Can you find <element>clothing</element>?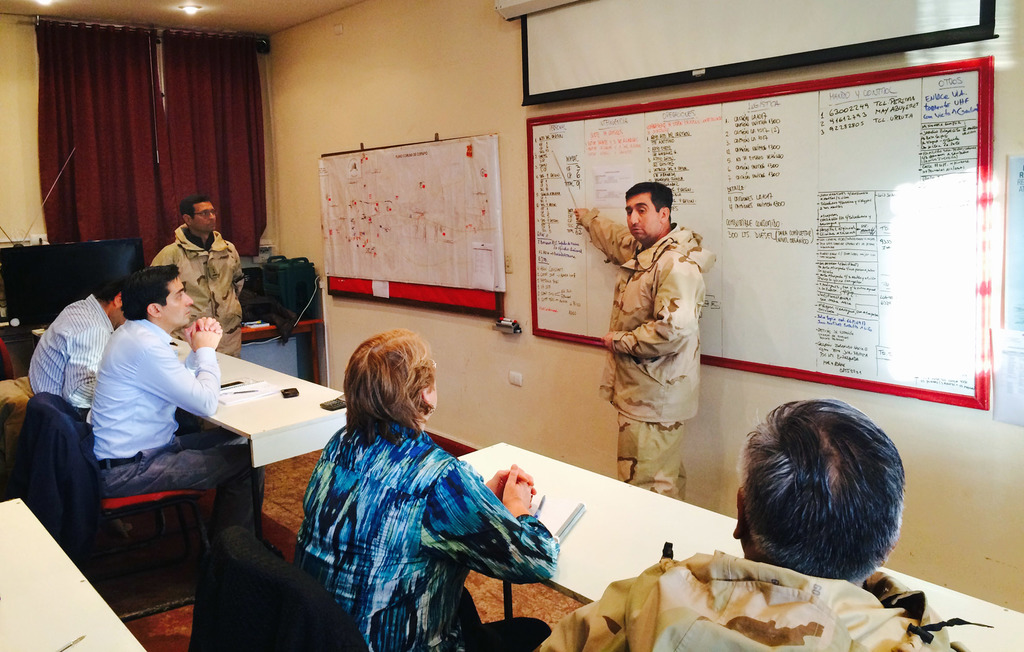
Yes, bounding box: bbox(26, 295, 111, 417).
